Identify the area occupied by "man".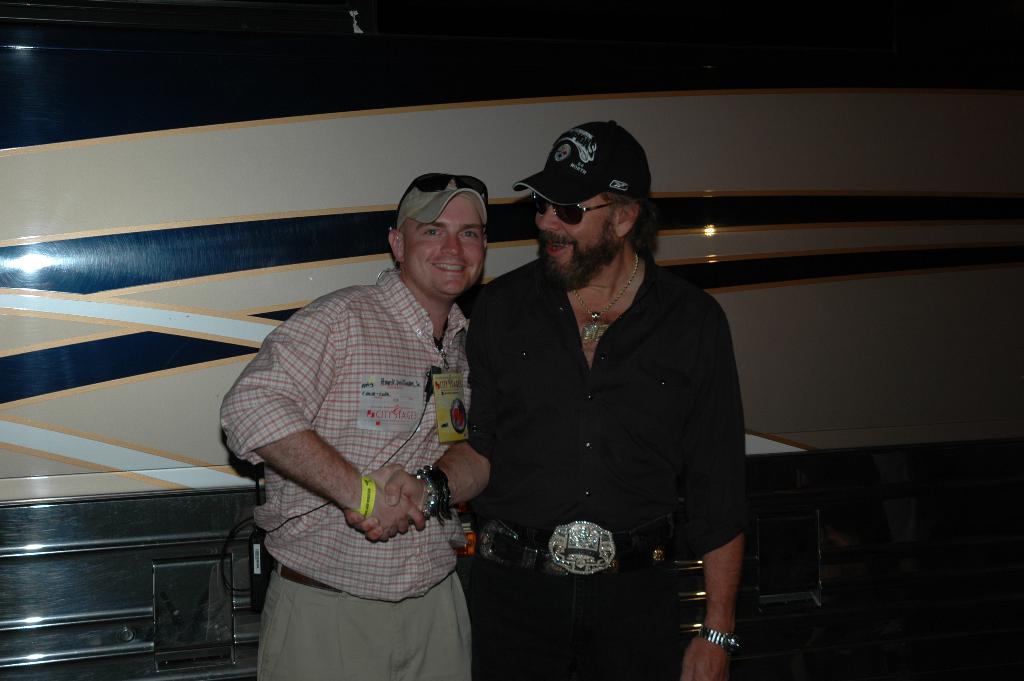
Area: box=[237, 163, 505, 678].
